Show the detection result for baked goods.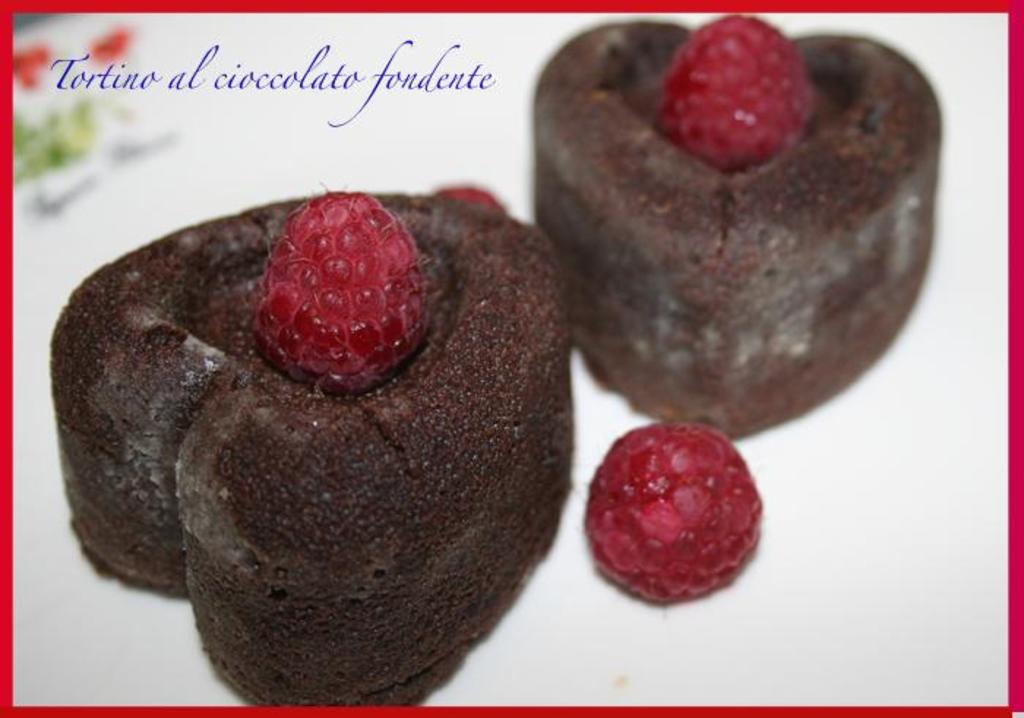
bbox(47, 193, 572, 705).
